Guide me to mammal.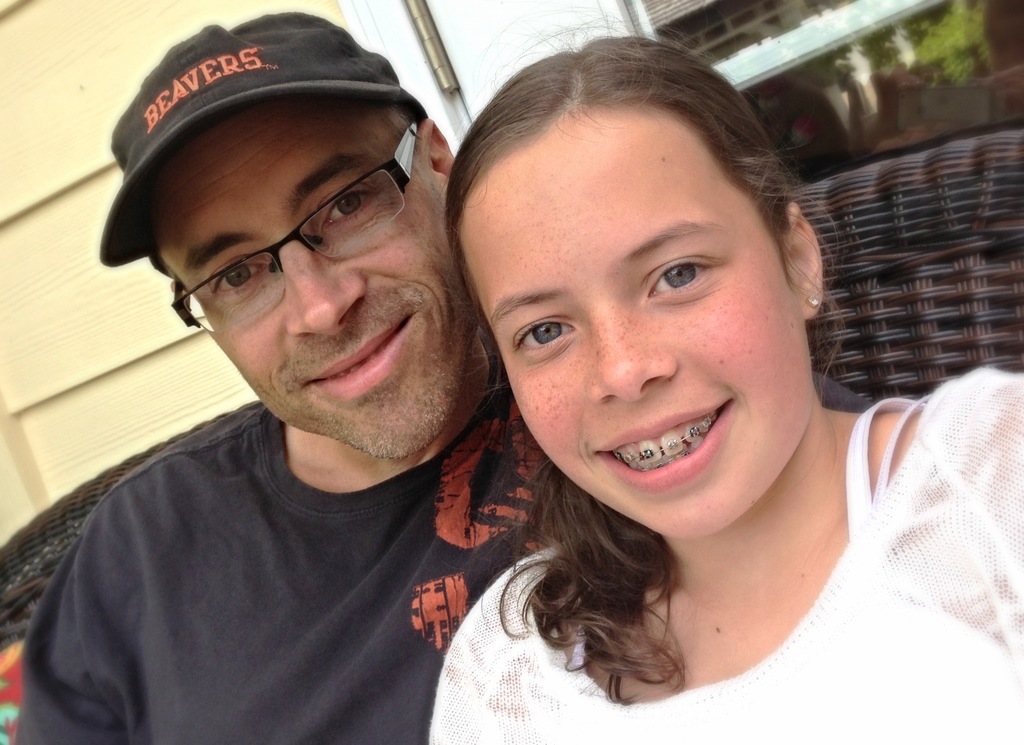
Guidance: select_region(3, 11, 877, 744).
